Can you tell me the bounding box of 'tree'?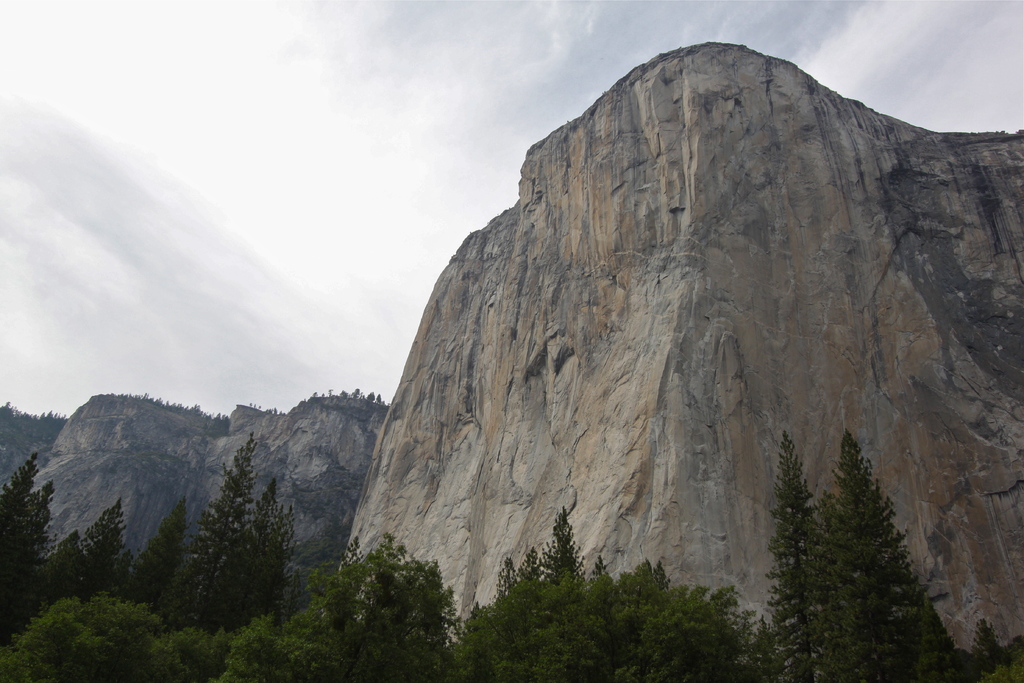
0, 456, 41, 569.
